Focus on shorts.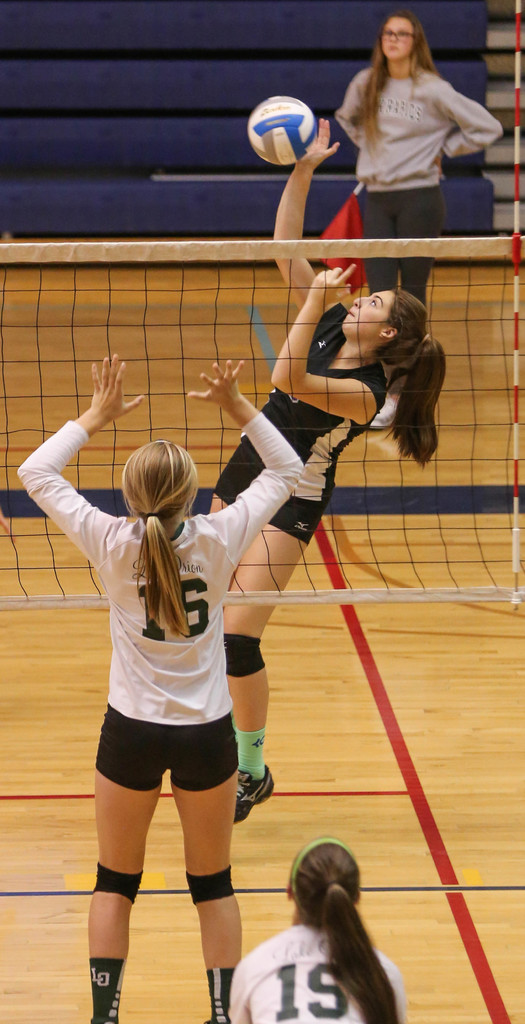
Focused at [214,452,325,547].
